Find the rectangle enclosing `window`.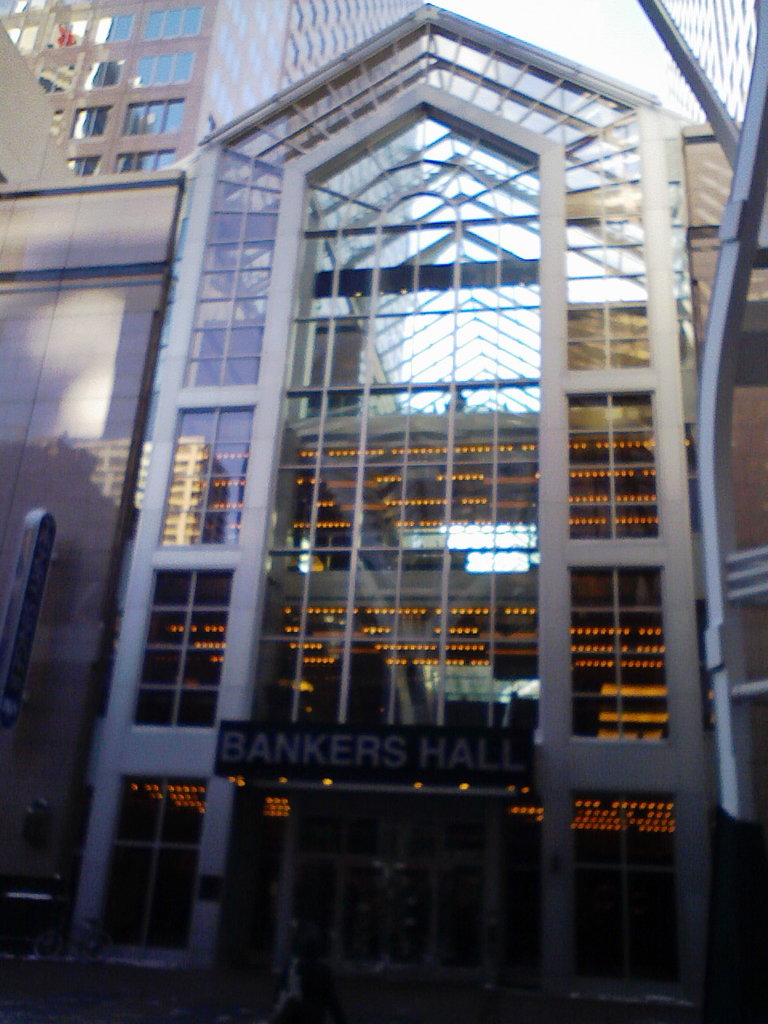
l=134, t=570, r=232, b=730.
